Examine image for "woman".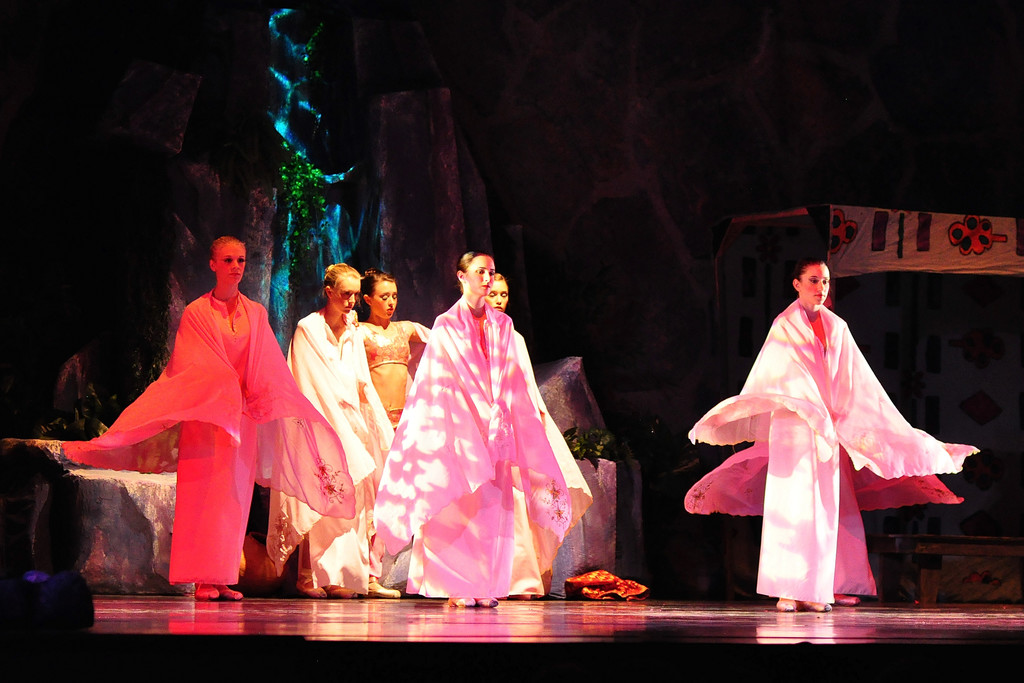
Examination result: 381, 224, 593, 611.
